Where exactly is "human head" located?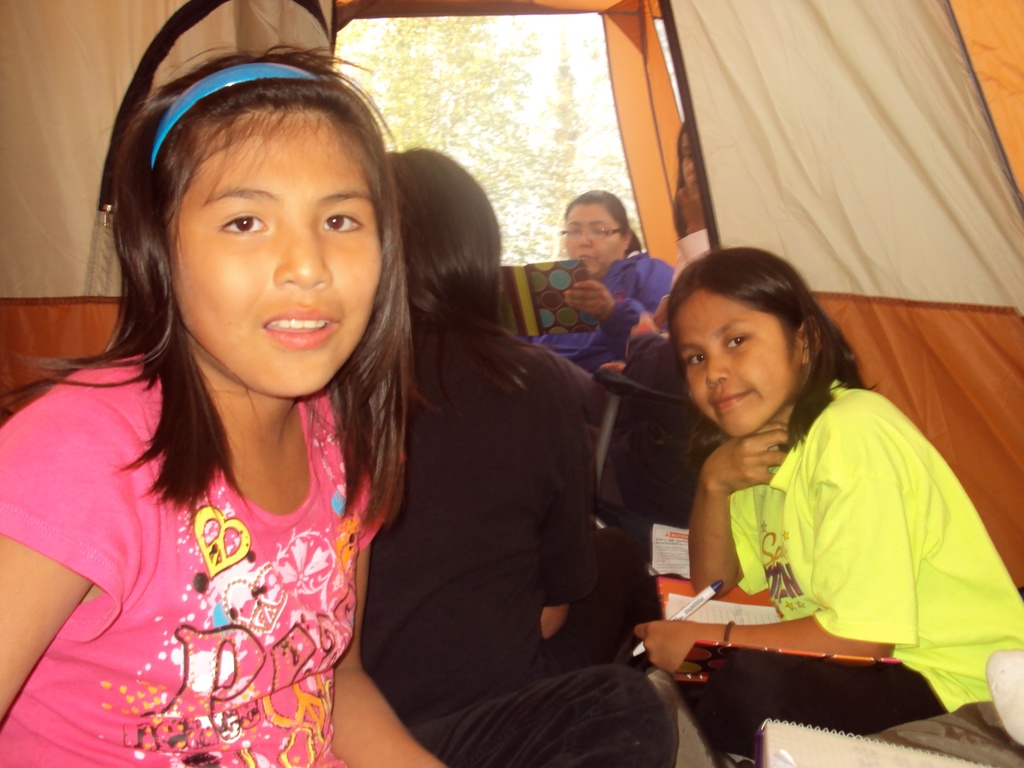
Its bounding box is box(382, 149, 497, 320).
